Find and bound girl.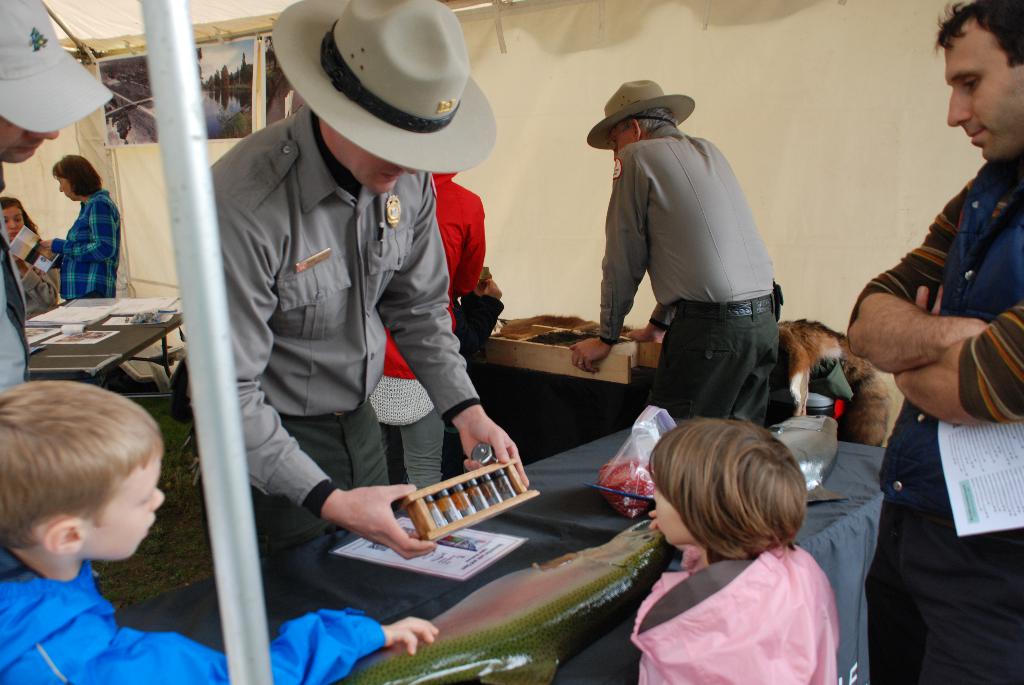
Bound: x1=636, y1=410, x2=835, y2=684.
